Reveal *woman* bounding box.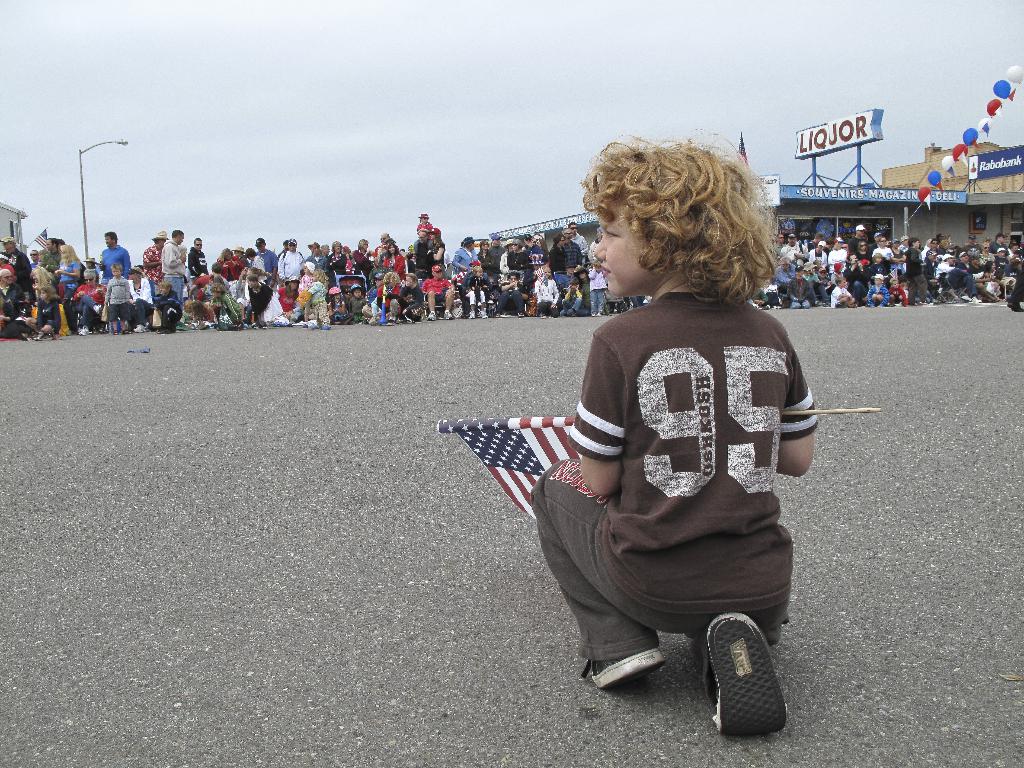
Revealed: Rect(534, 266, 559, 314).
